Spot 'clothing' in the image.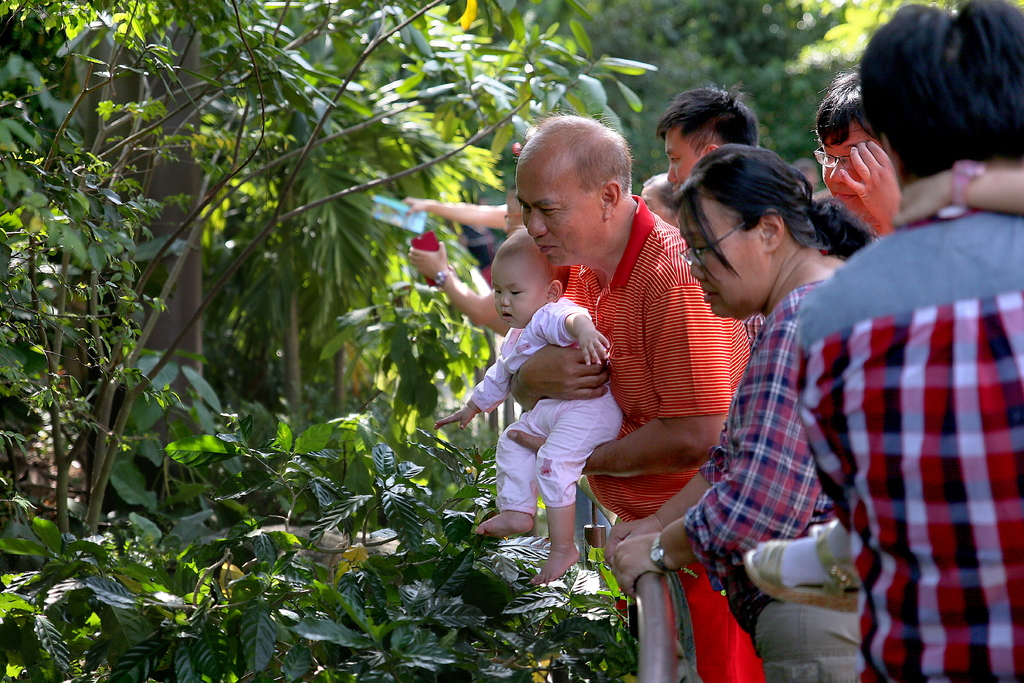
'clothing' found at left=687, top=282, right=863, bottom=682.
